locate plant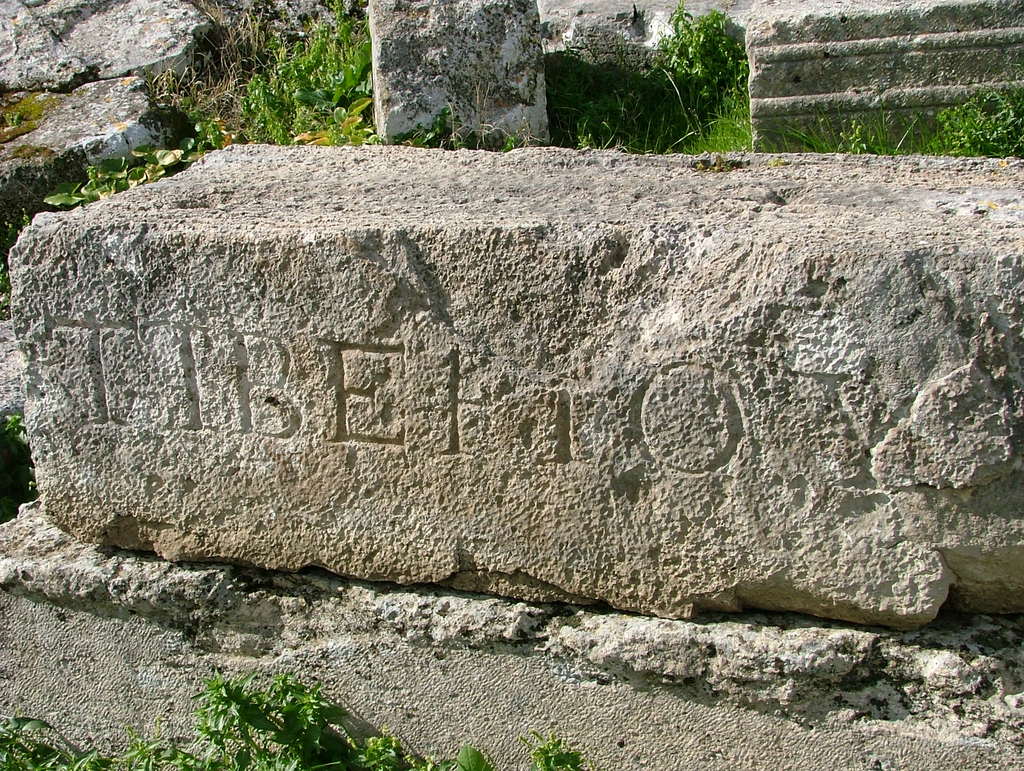
BBox(838, 111, 874, 164)
